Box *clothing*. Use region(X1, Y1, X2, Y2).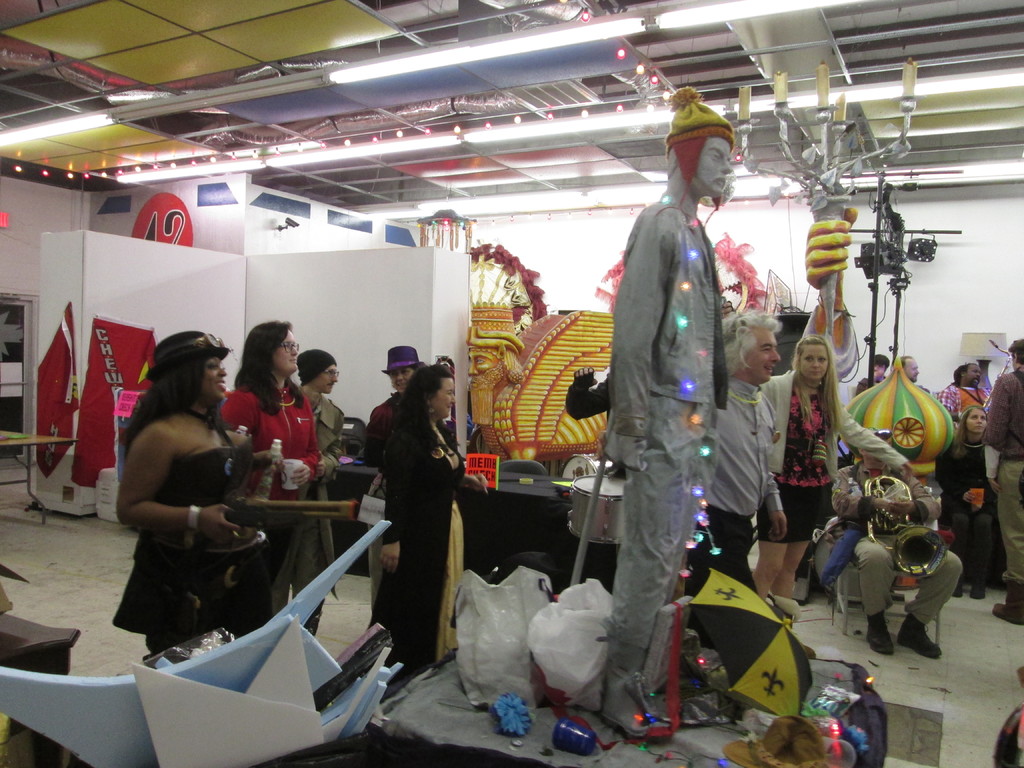
region(929, 375, 993, 424).
